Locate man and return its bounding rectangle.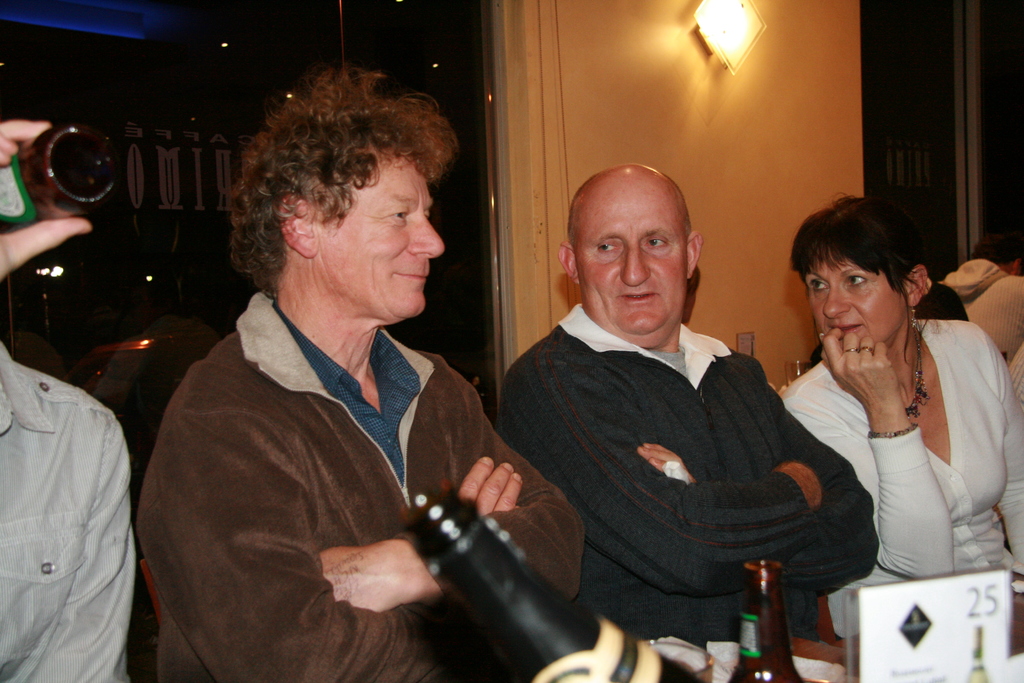
476 151 896 675.
